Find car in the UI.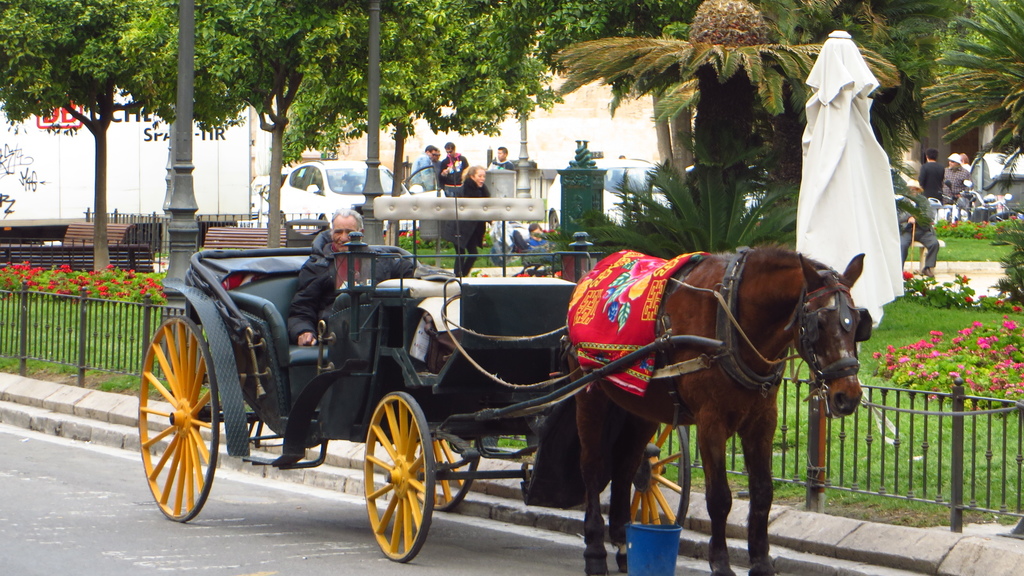
UI element at 549/159/671/234.
